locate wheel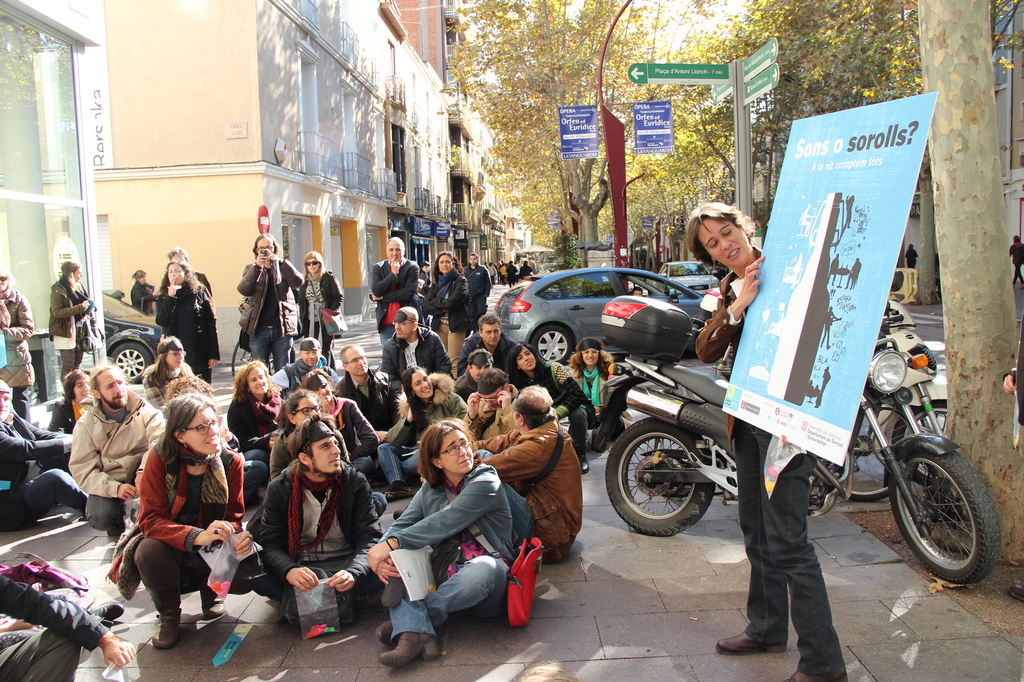
893,396,957,441
